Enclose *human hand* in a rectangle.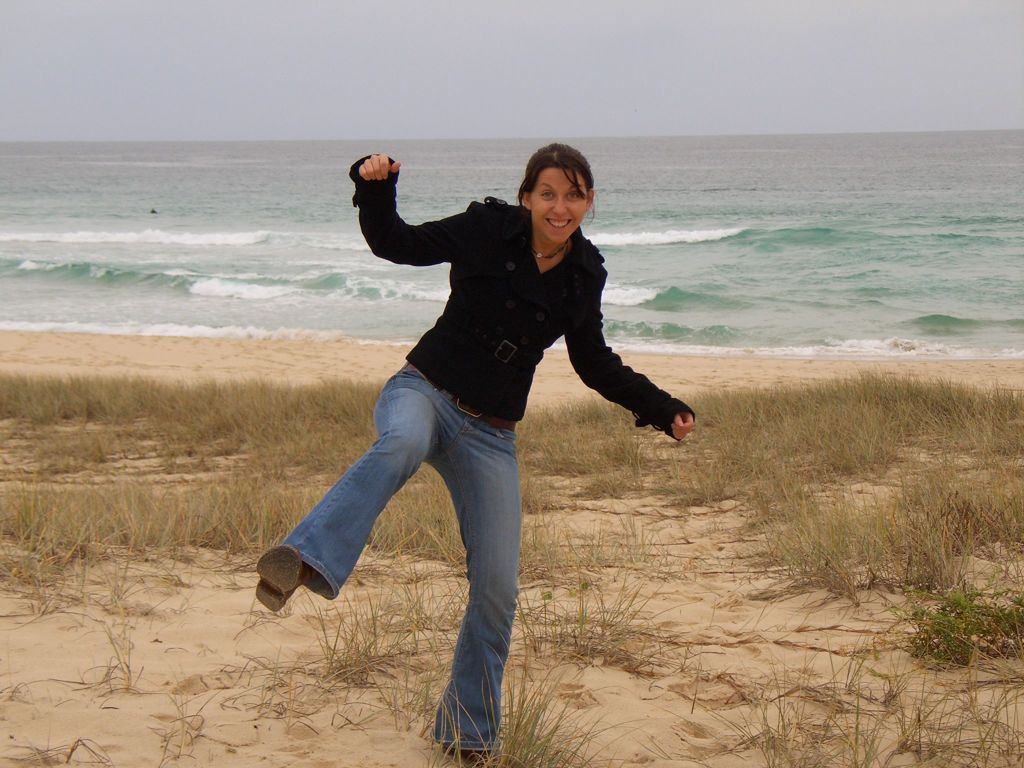
bbox=[356, 151, 402, 184].
